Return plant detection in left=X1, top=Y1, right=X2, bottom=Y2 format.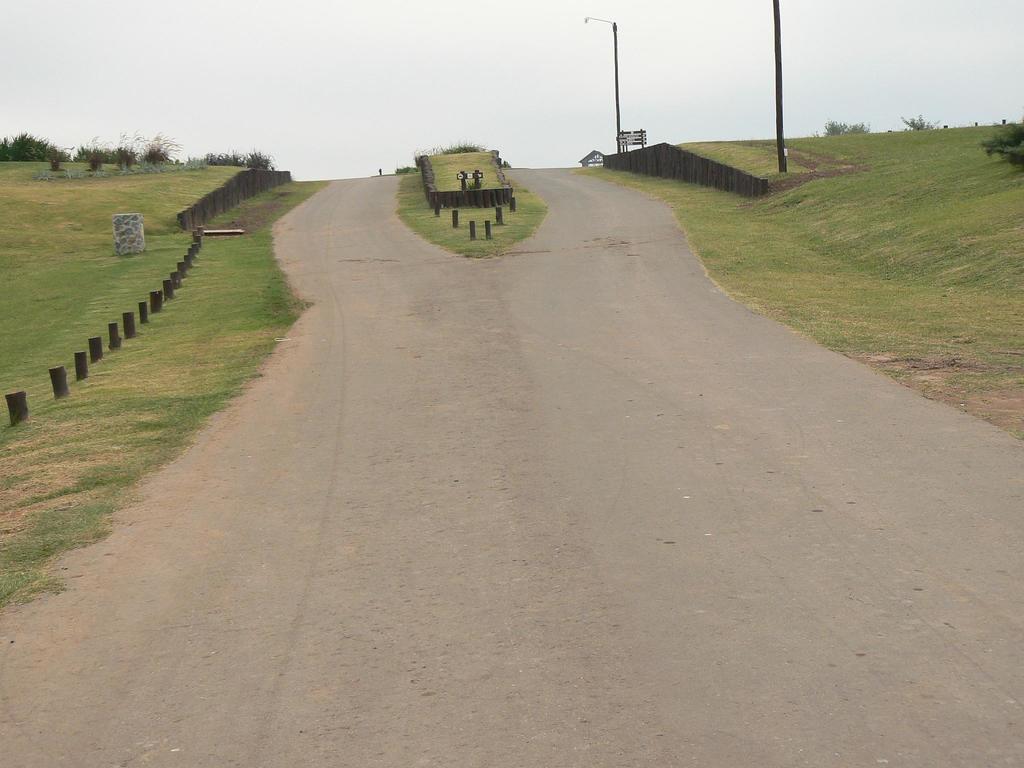
left=143, top=130, right=172, bottom=159.
